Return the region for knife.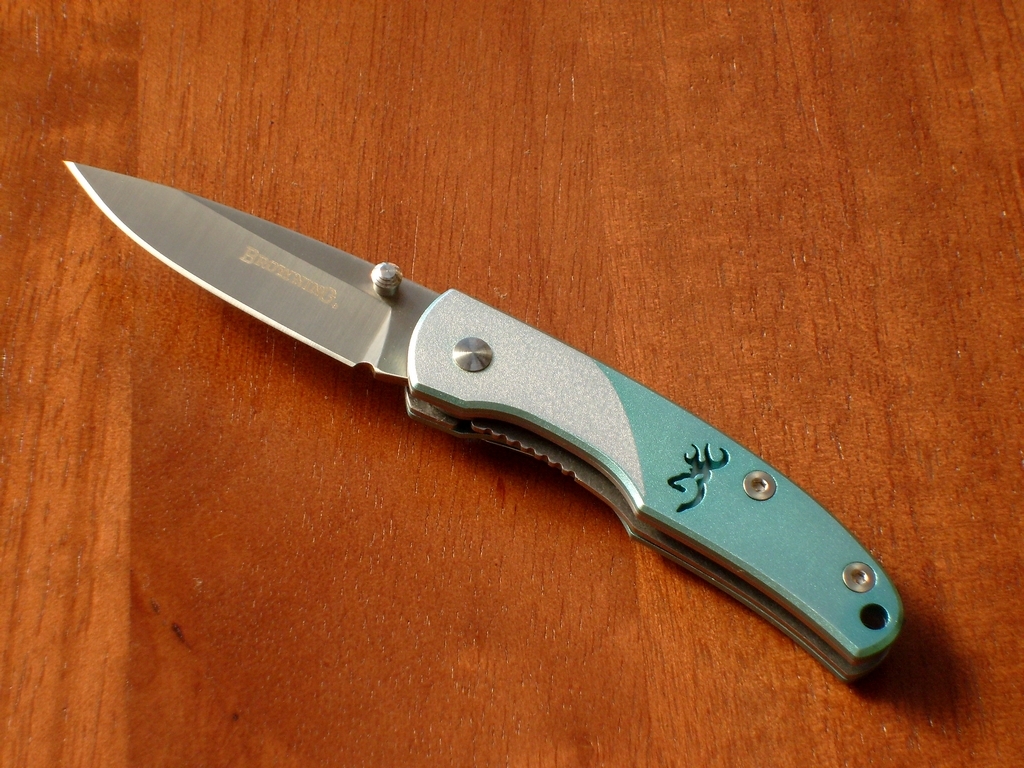
[64,158,907,684].
